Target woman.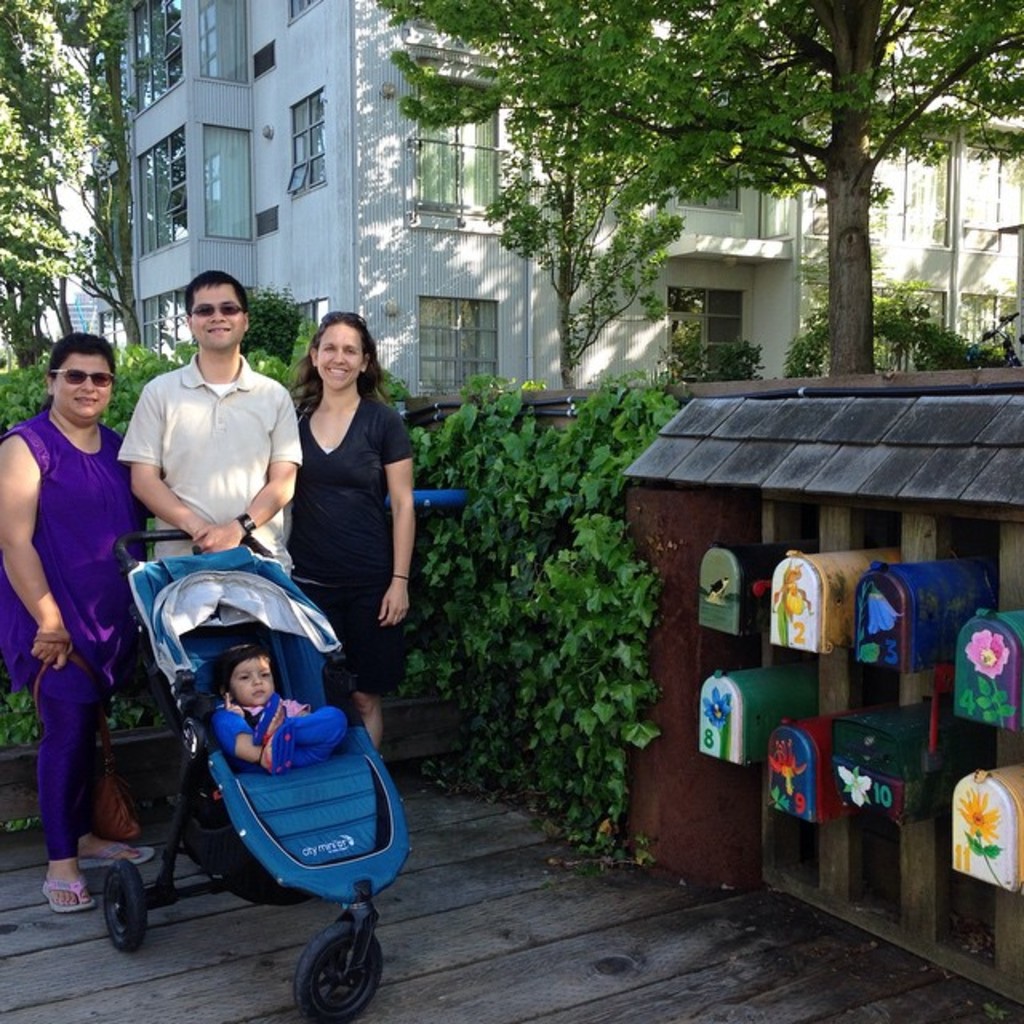
Target region: [283,306,427,730].
